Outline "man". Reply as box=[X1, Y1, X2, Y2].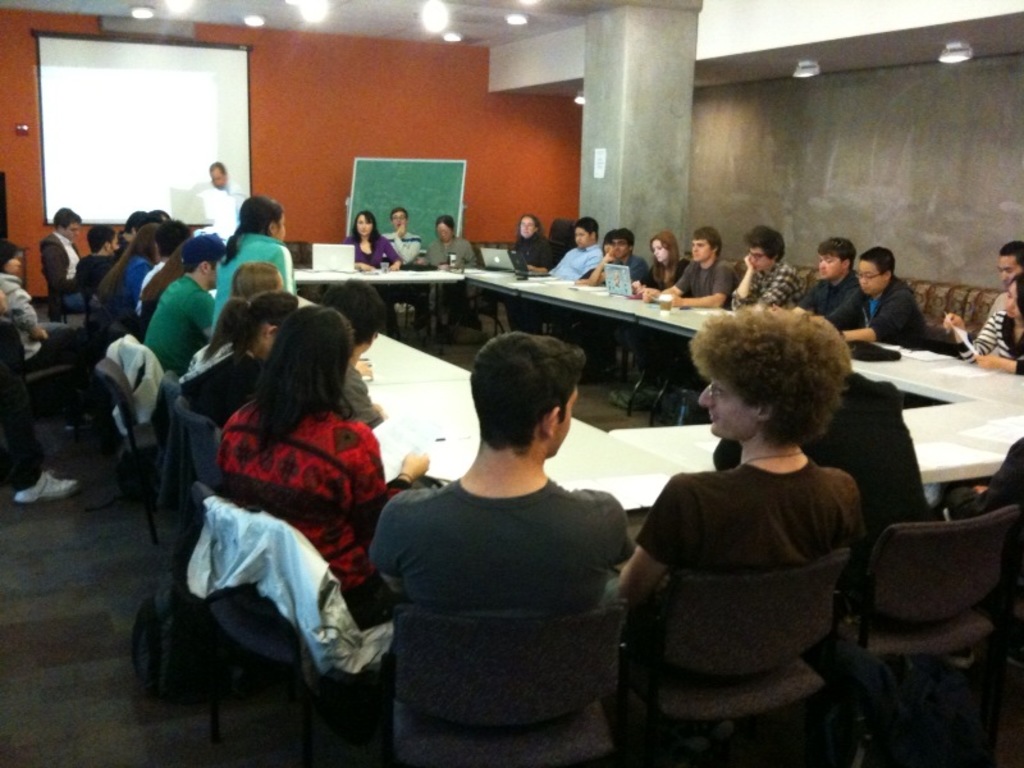
box=[70, 228, 119, 296].
